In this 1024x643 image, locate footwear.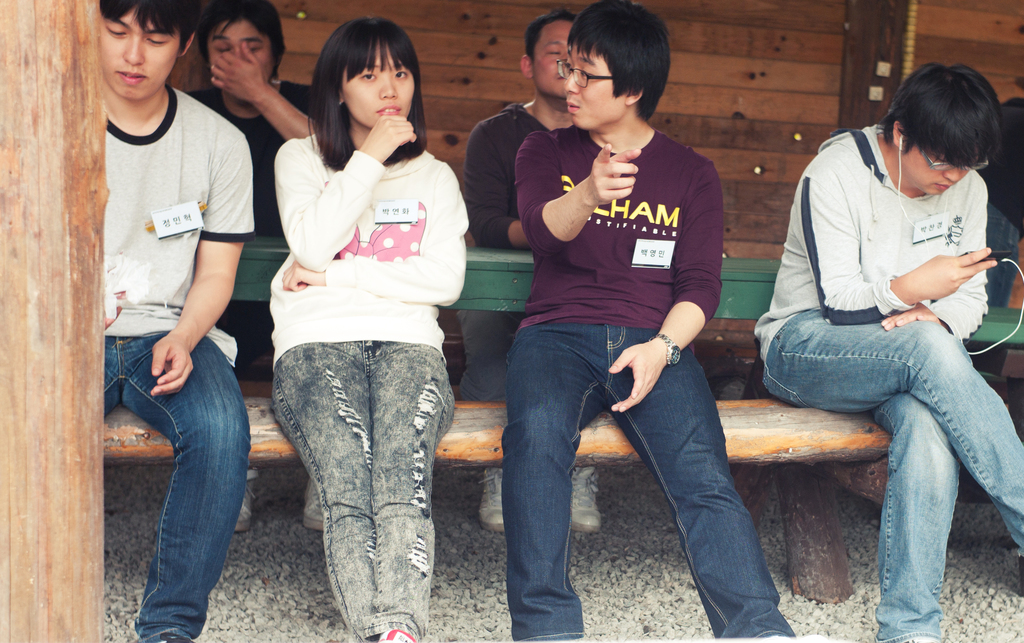
Bounding box: box=[566, 468, 598, 528].
